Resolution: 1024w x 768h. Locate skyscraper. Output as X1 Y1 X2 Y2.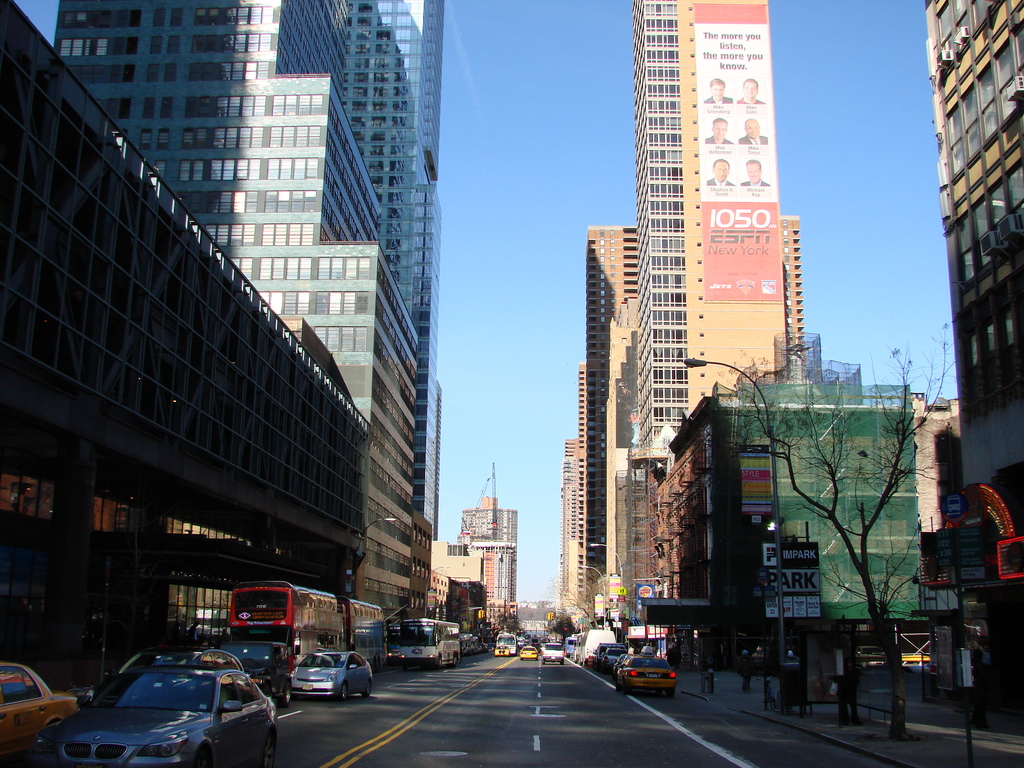
563 431 590 607.
